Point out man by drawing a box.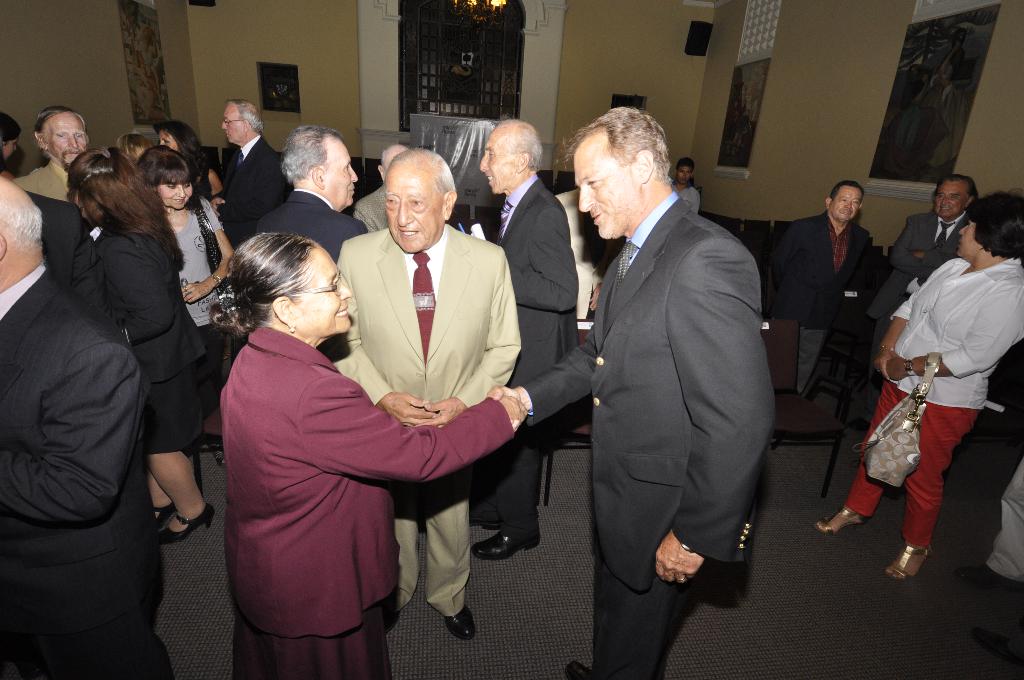
[671, 159, 702, 216].
